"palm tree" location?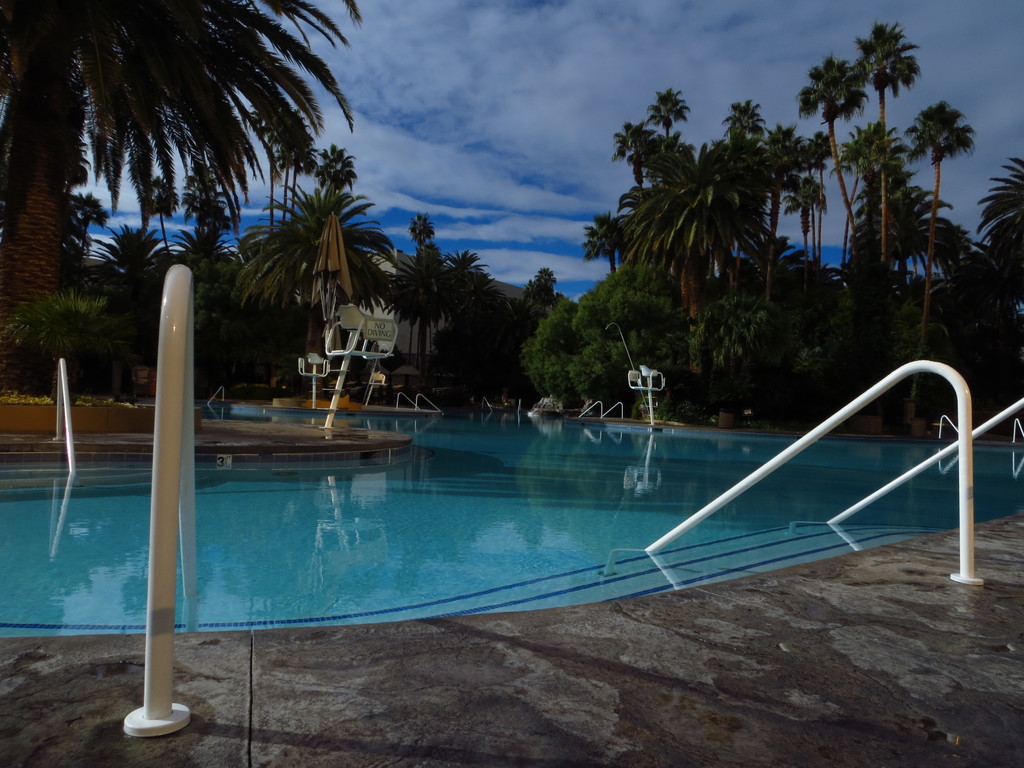
810:60:865:248
